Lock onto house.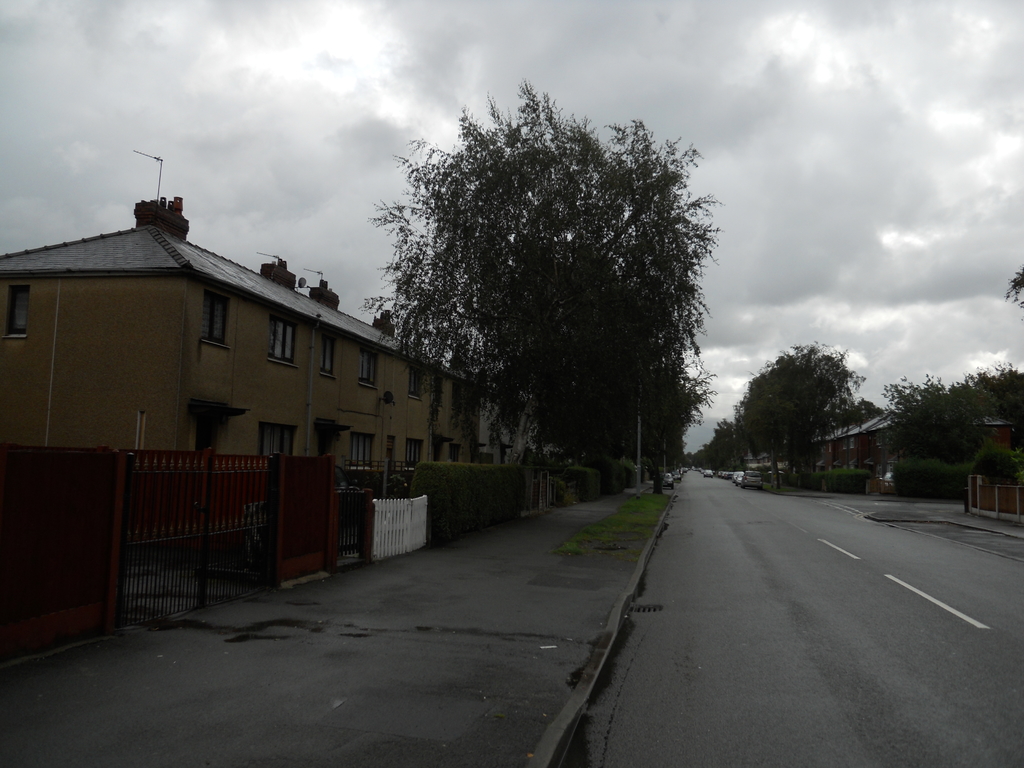
Locked: {"left": 481, "top": 398, "right": 552, "bottom": 468}.
